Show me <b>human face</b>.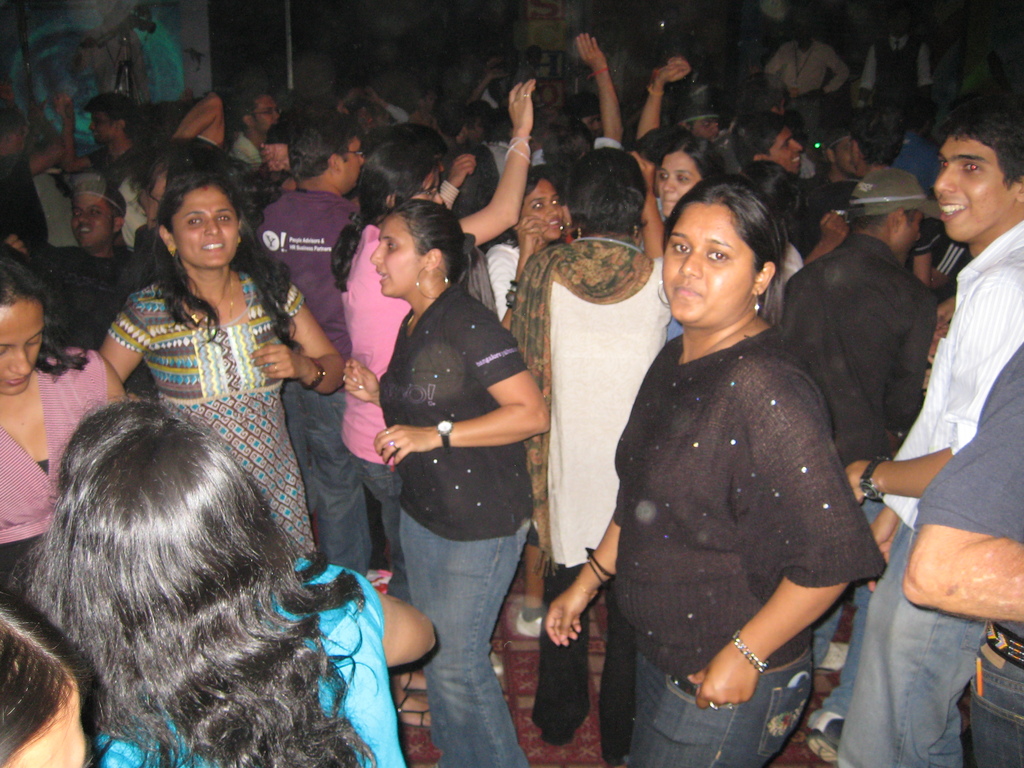
<b>human face</b> is here: {"left": 25, "top": 691, "right": 90, "bottom": 767}.
